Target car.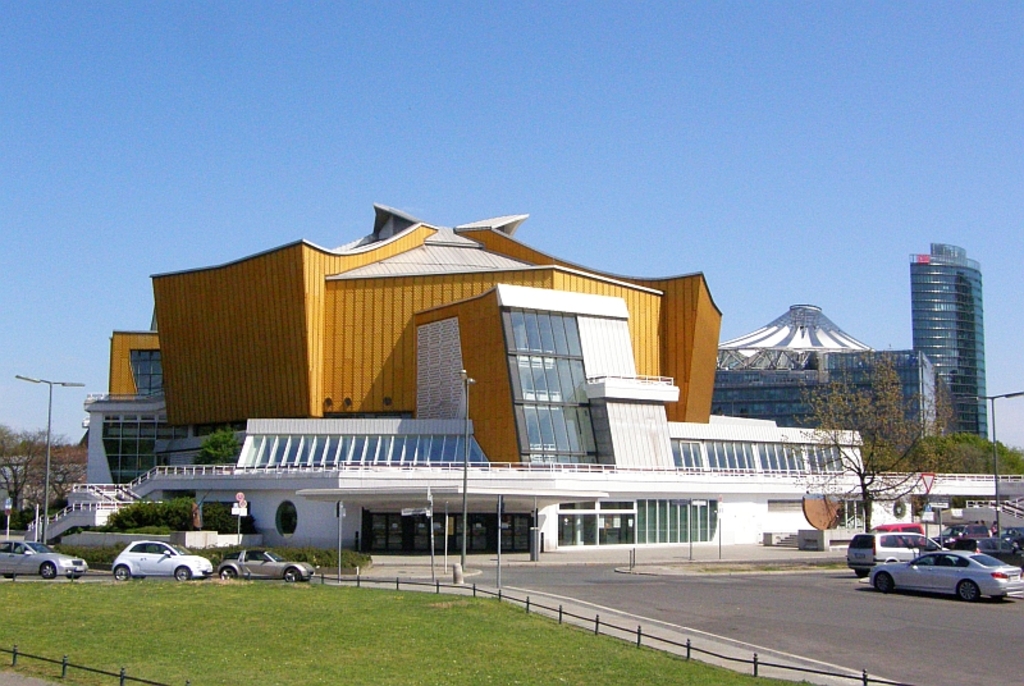
Target region: {"left": 954, "top": 538, "right": 1023, "bottom": 573}.
